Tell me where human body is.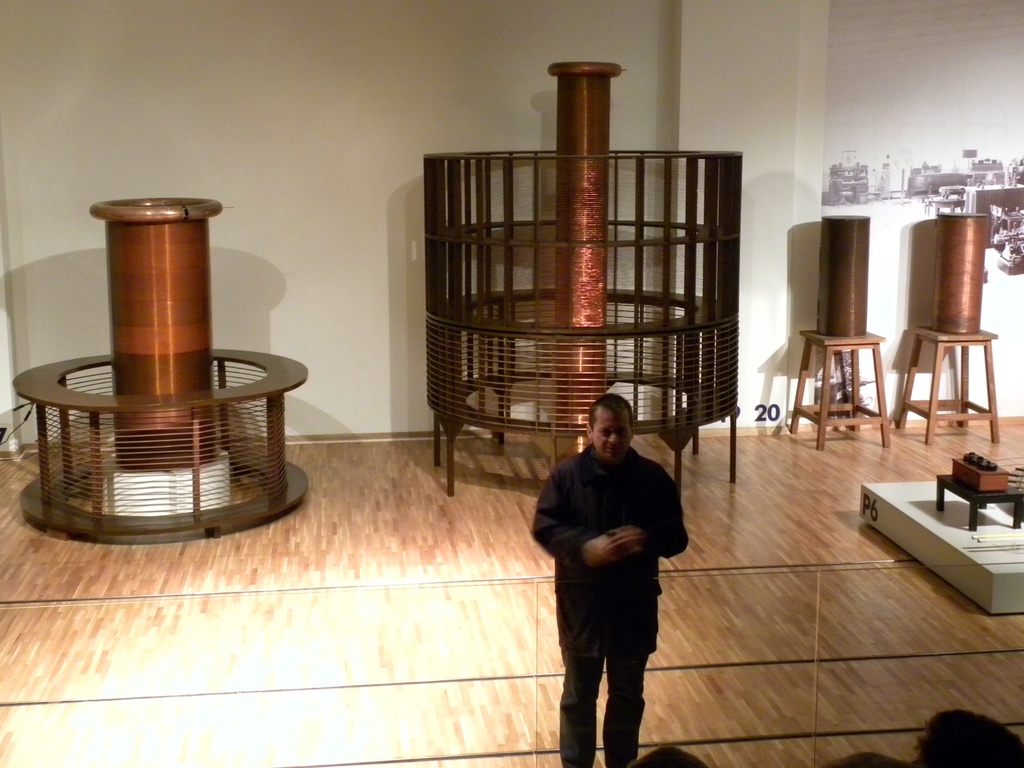
human body is at locate(538, 404, 688, 744).
